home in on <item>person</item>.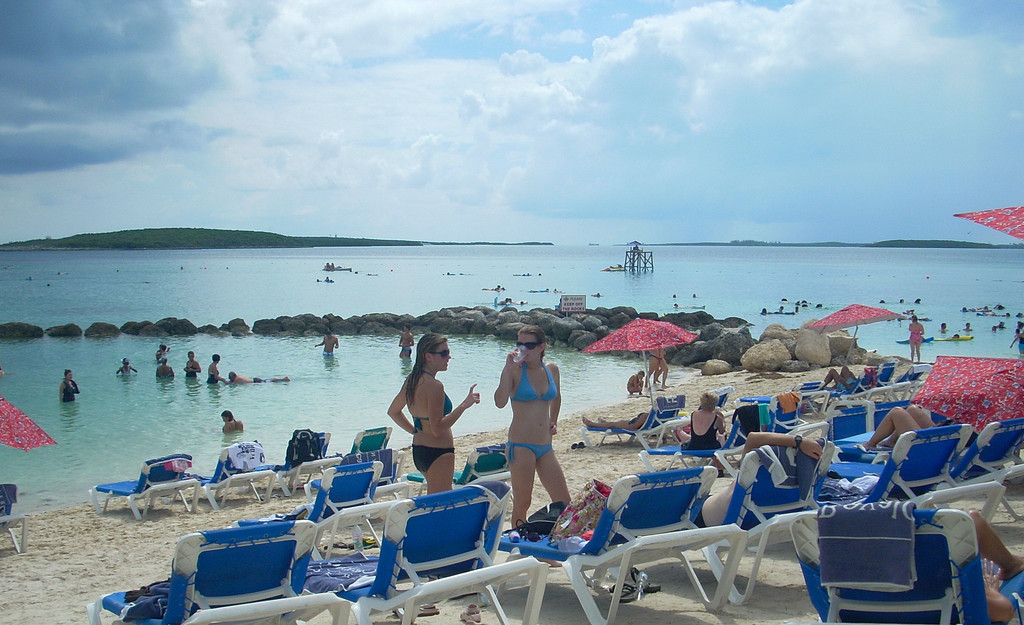
Homed in at rect(385, 330, 477, 496).
